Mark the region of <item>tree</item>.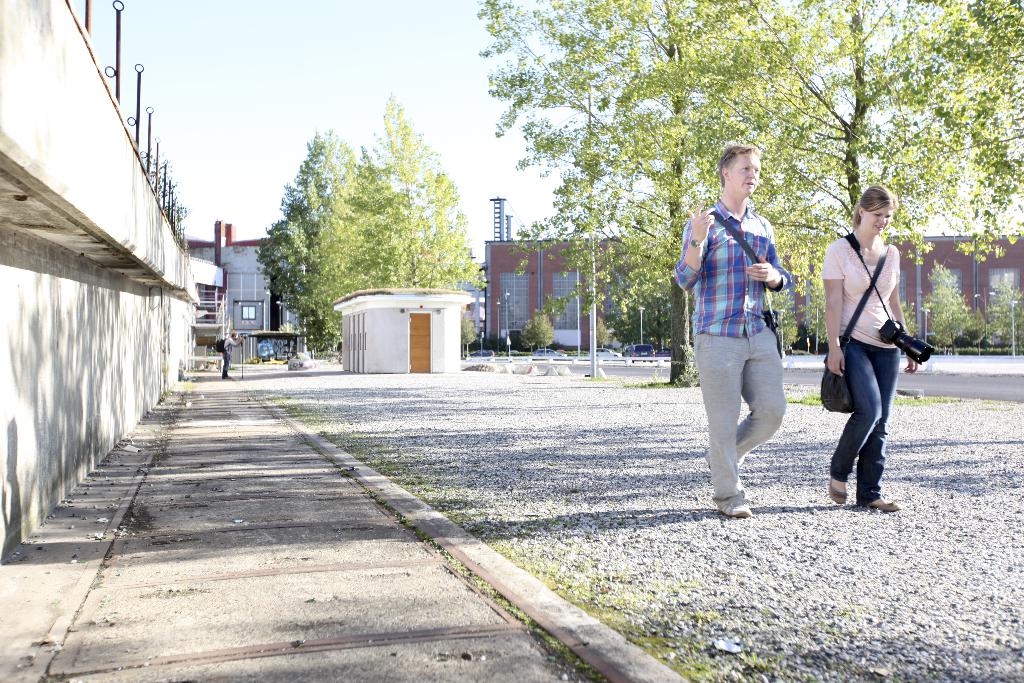
Region: (317, 108, 479, 369).
